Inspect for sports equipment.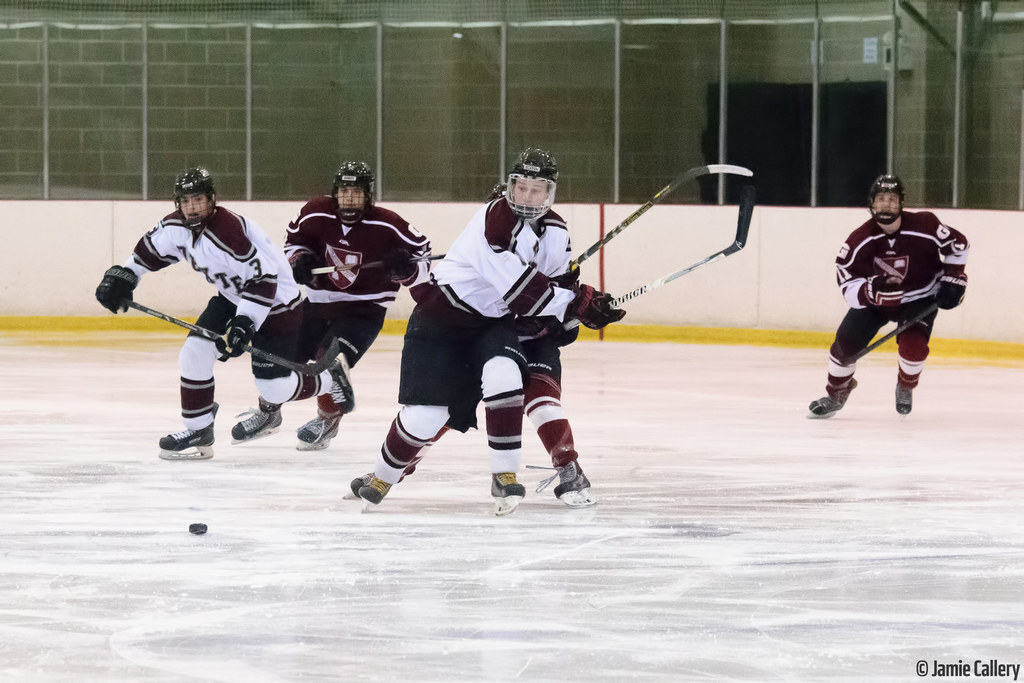
Inspection: {"left": 171, "top": 165, "right": 220, "bottom": 232}.
